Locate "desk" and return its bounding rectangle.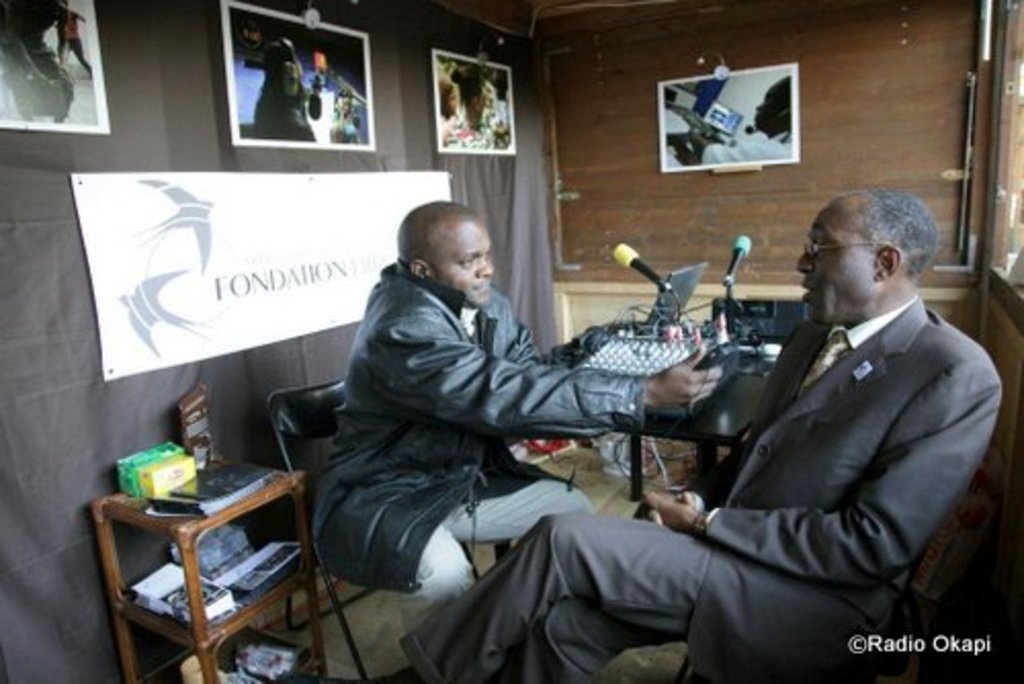
<region>80, 467, 311, 668</region>.
